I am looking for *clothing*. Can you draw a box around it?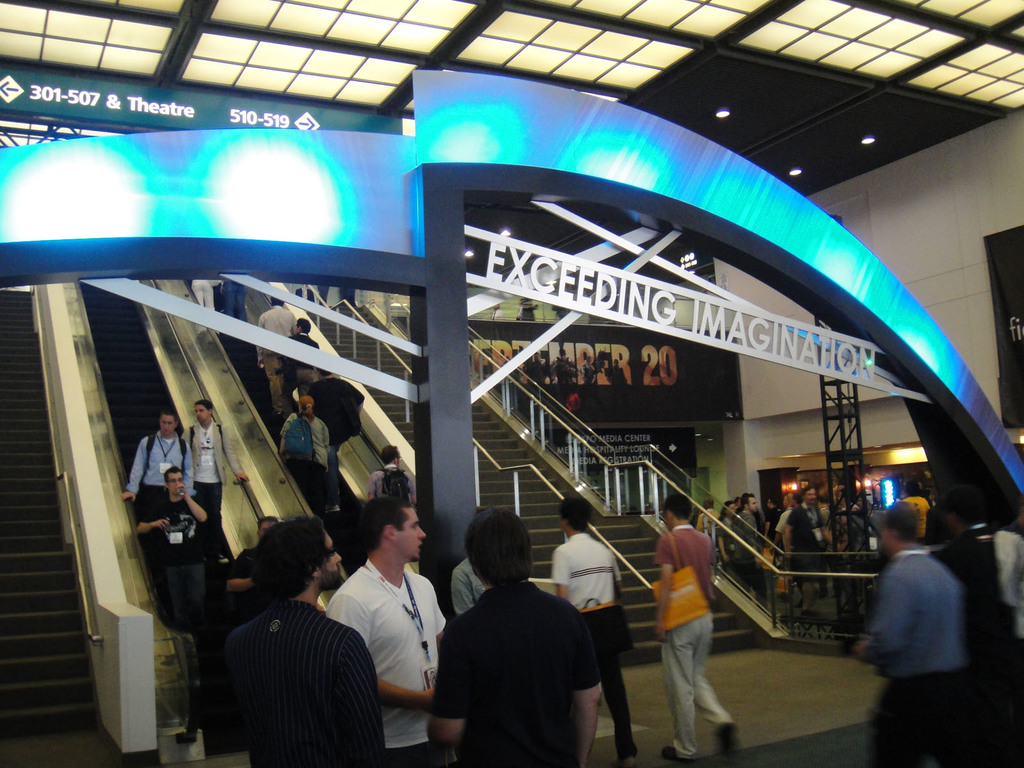
Sure, the bounding box is <region>218, 596, 381, 767</region>.
